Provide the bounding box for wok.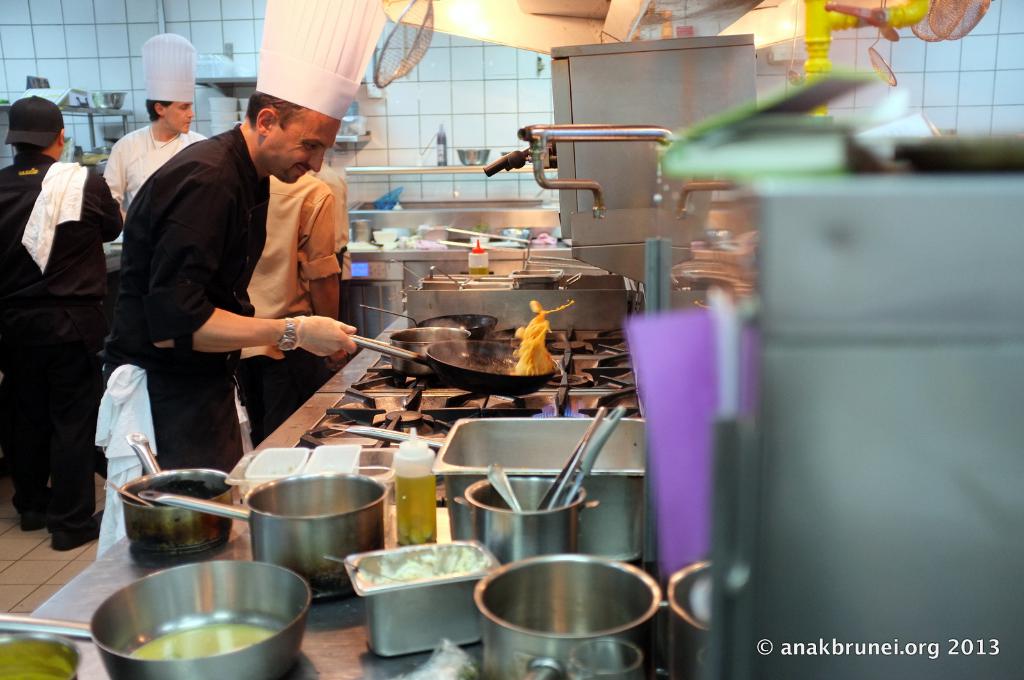
118, 428, 236, 560.
